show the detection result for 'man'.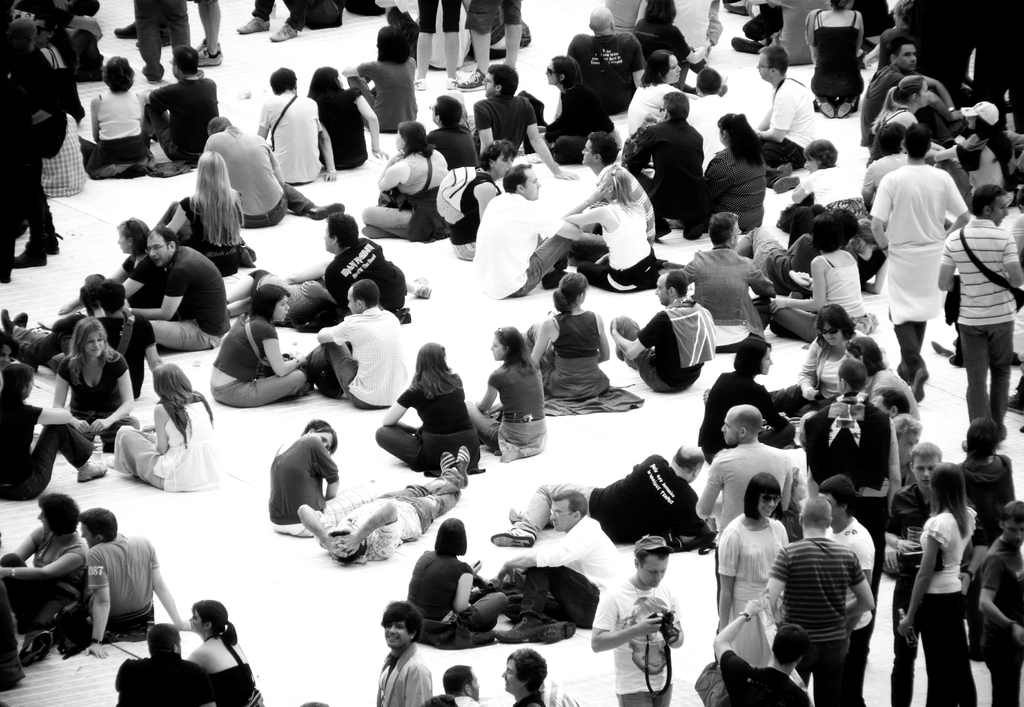
885:453:955:706.
